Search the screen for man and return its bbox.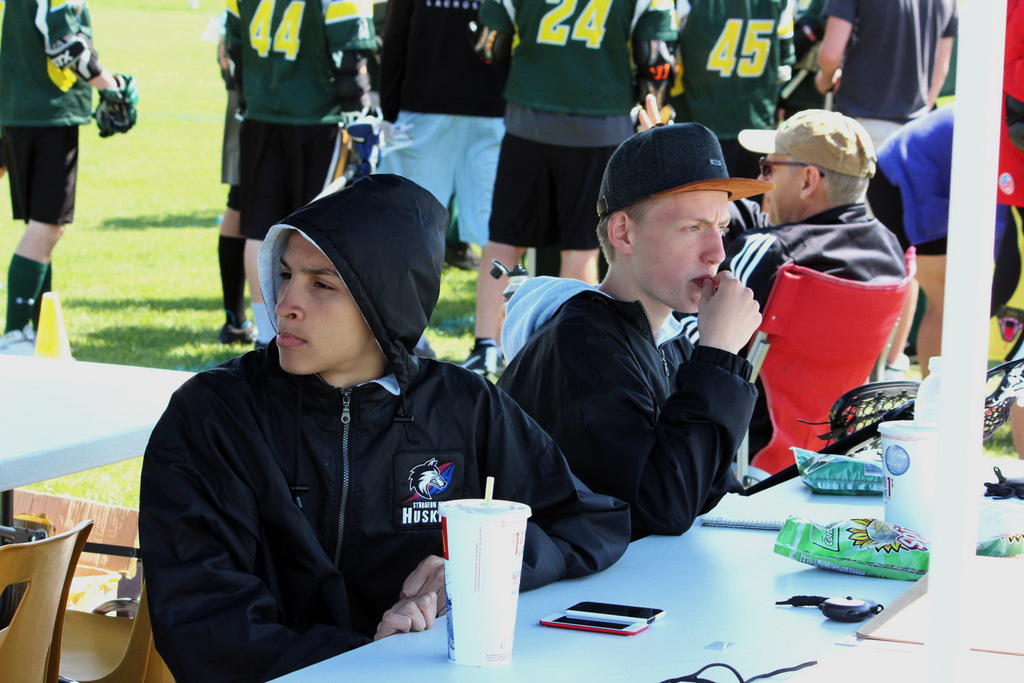
Found: {"x1": 491, "y1": 118, "x2": 763, "y2": 537}.
